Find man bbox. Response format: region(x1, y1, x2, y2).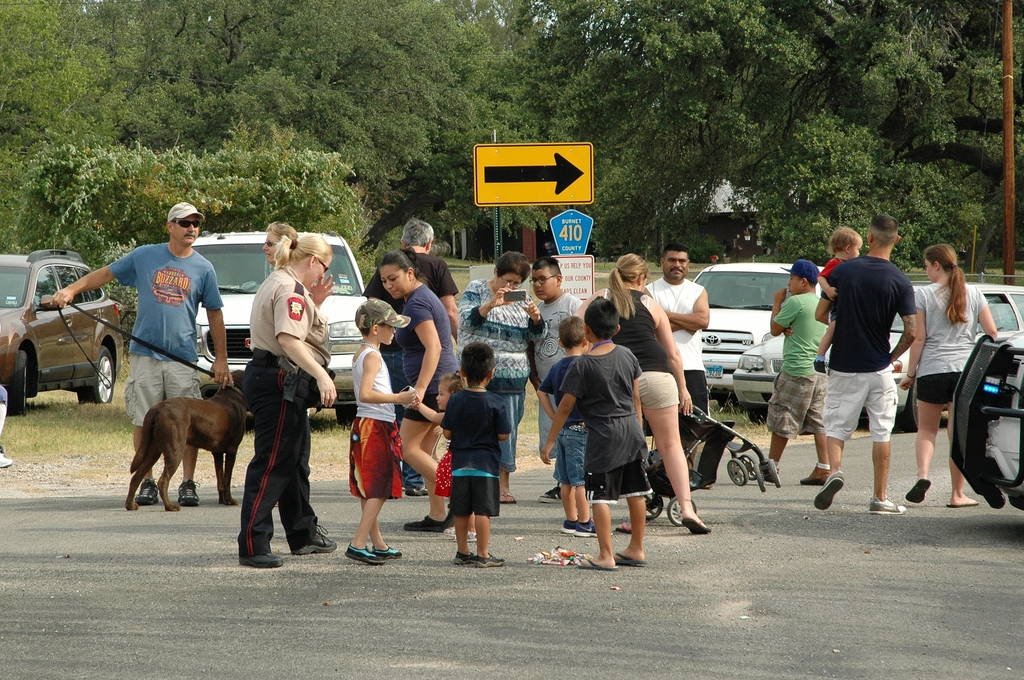
region(820, 220, 931, 504).
